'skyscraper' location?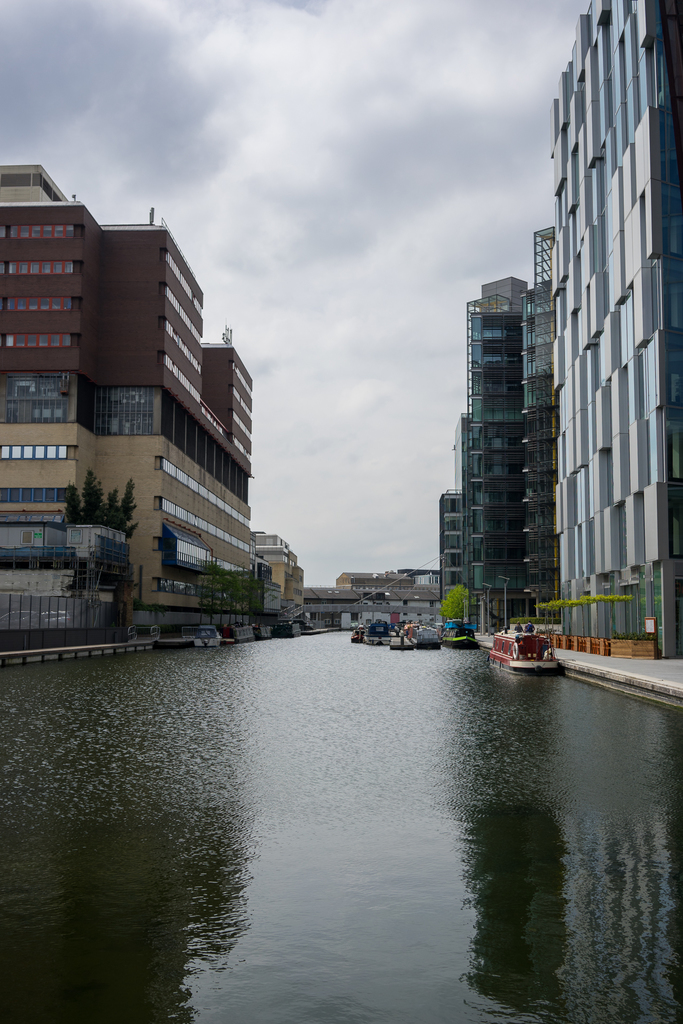
(543,0,682,644)
